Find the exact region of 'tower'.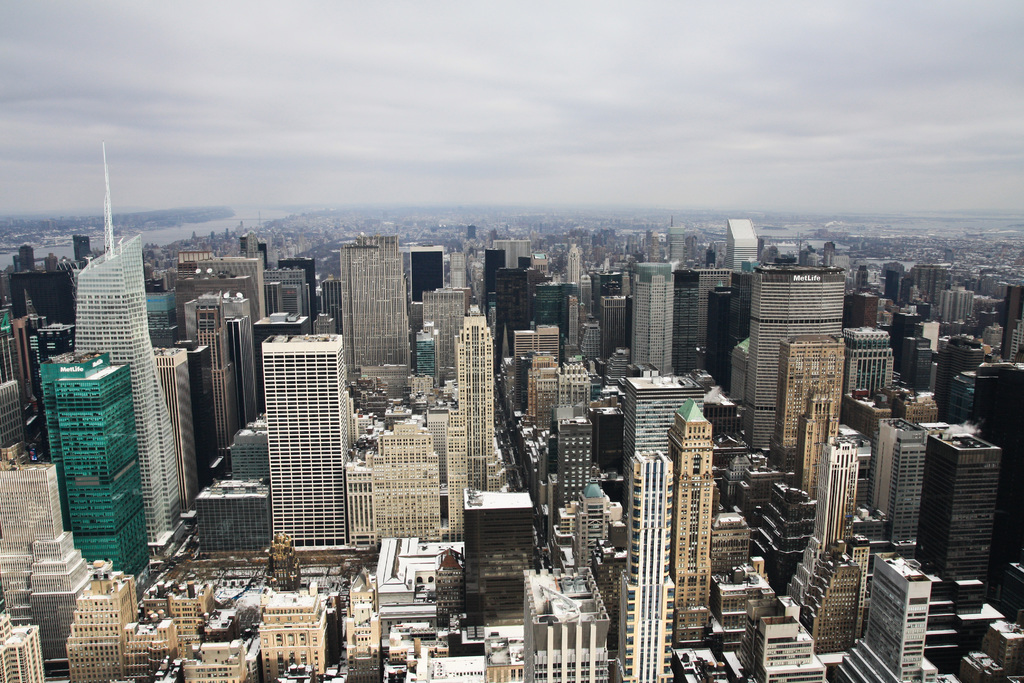
Exact region: region(661, 404, 712, 608).
